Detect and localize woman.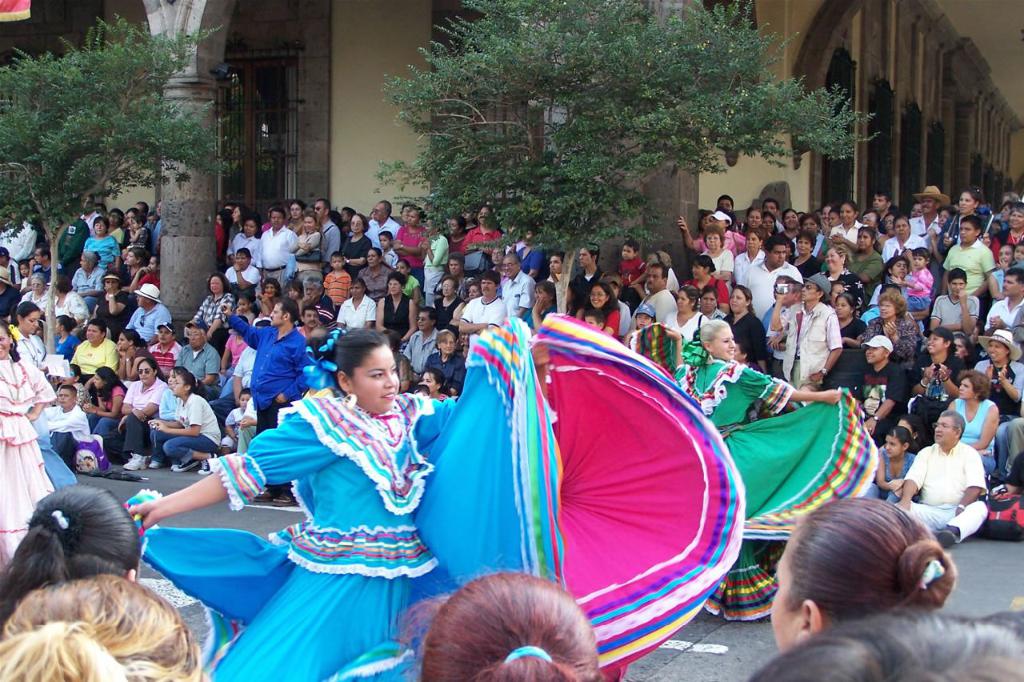
Localized at (left=0, top=311, right=64, bottom=571).
